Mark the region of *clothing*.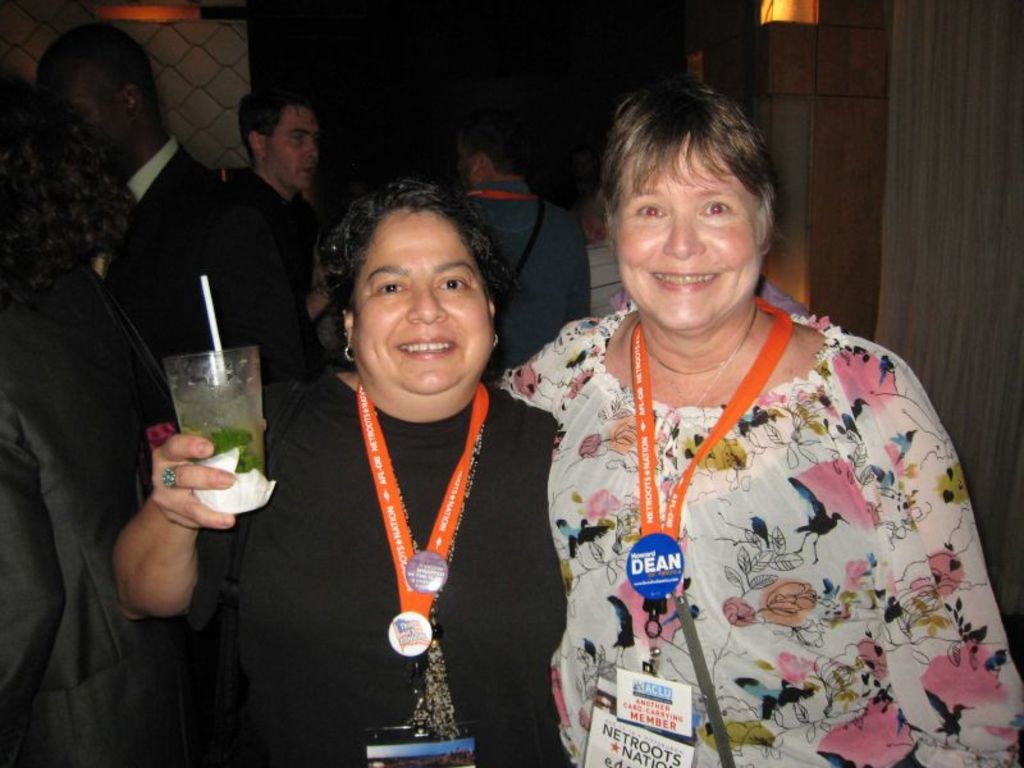
Region: rect(166, 365, 559, 767).
